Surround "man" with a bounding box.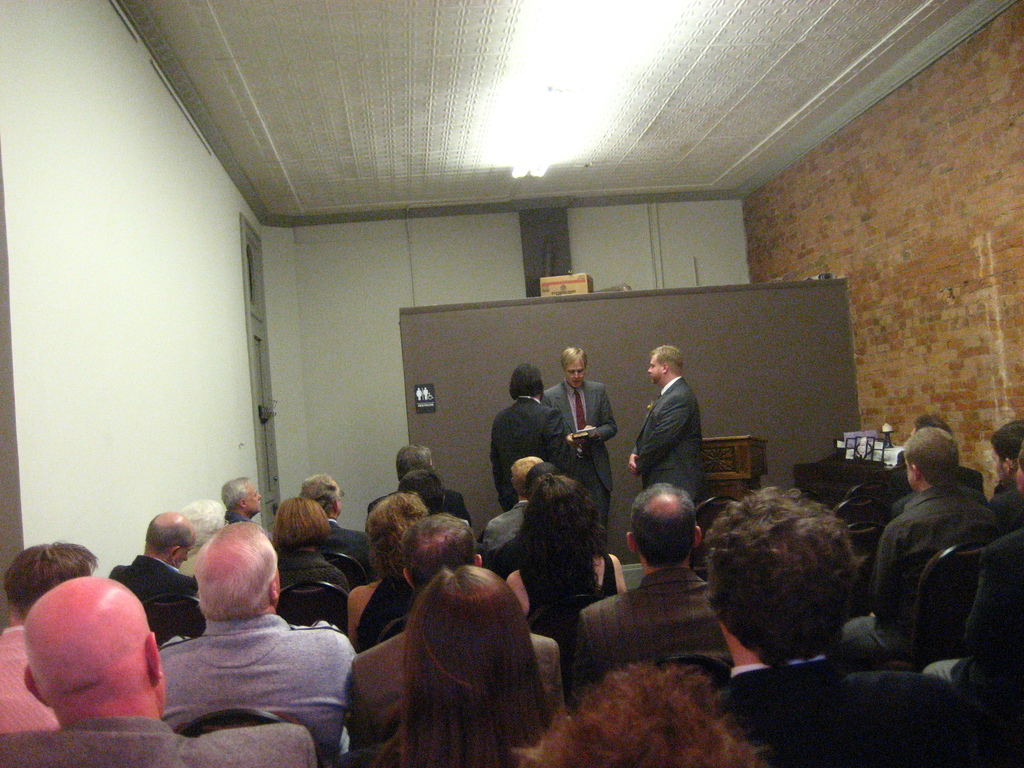
l=979, t=424, r=1023, b=544.
